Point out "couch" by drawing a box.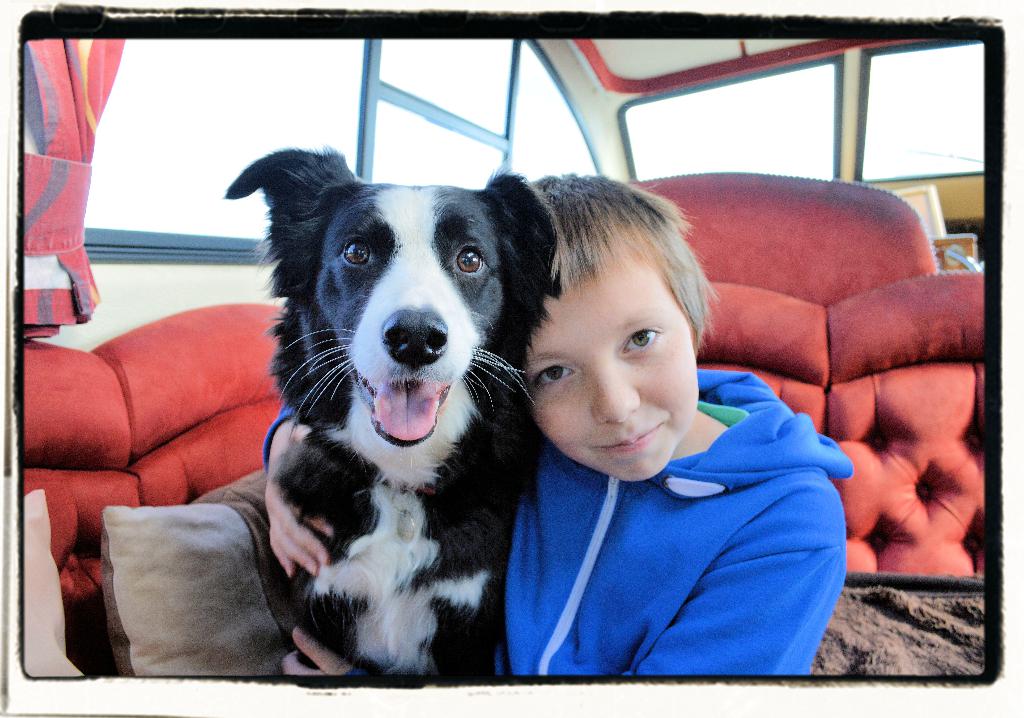
detection(26, 173, 983, 678).
